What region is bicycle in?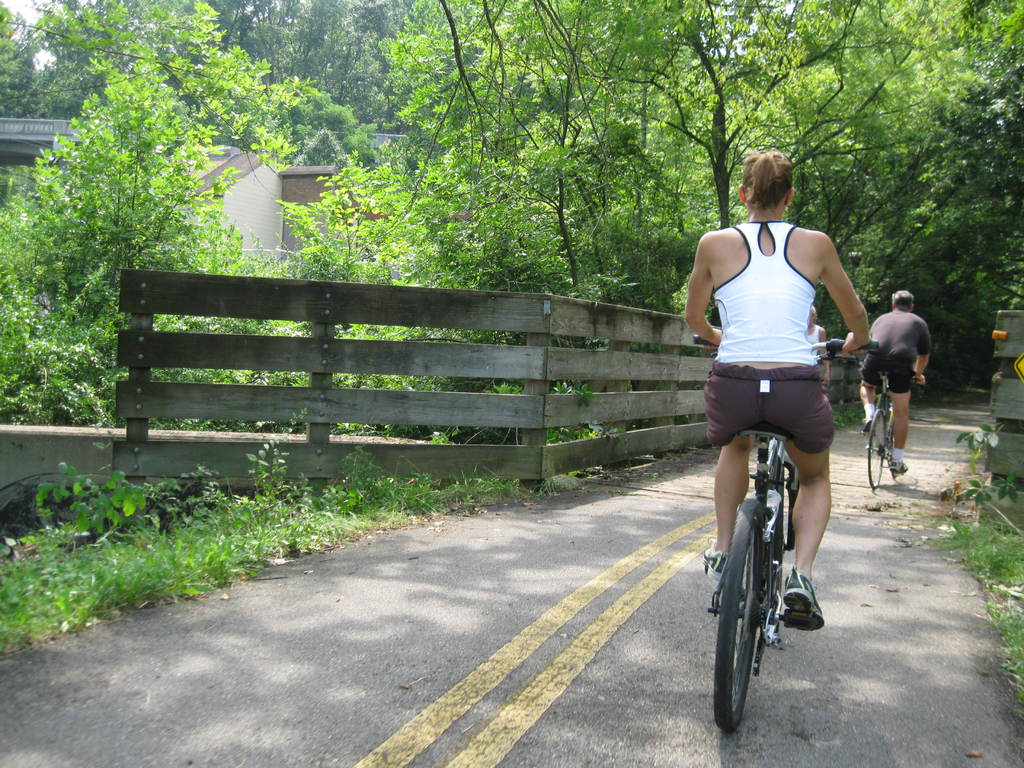
701, 346, 850, 673.
